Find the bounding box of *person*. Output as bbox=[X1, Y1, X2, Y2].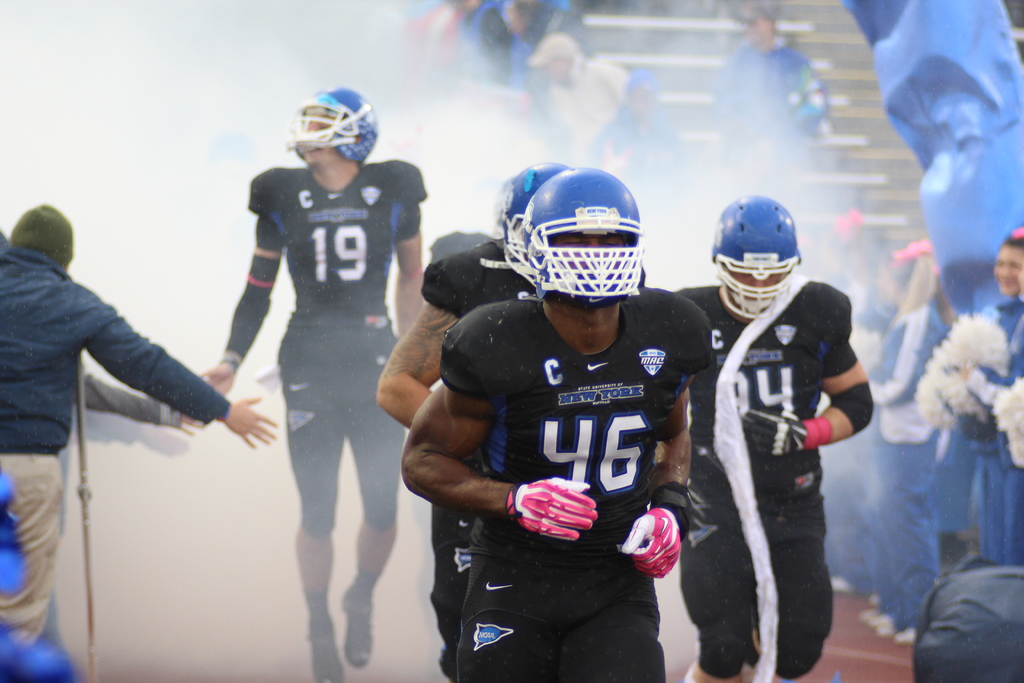
bbox=[874, 245, 945, 635].
